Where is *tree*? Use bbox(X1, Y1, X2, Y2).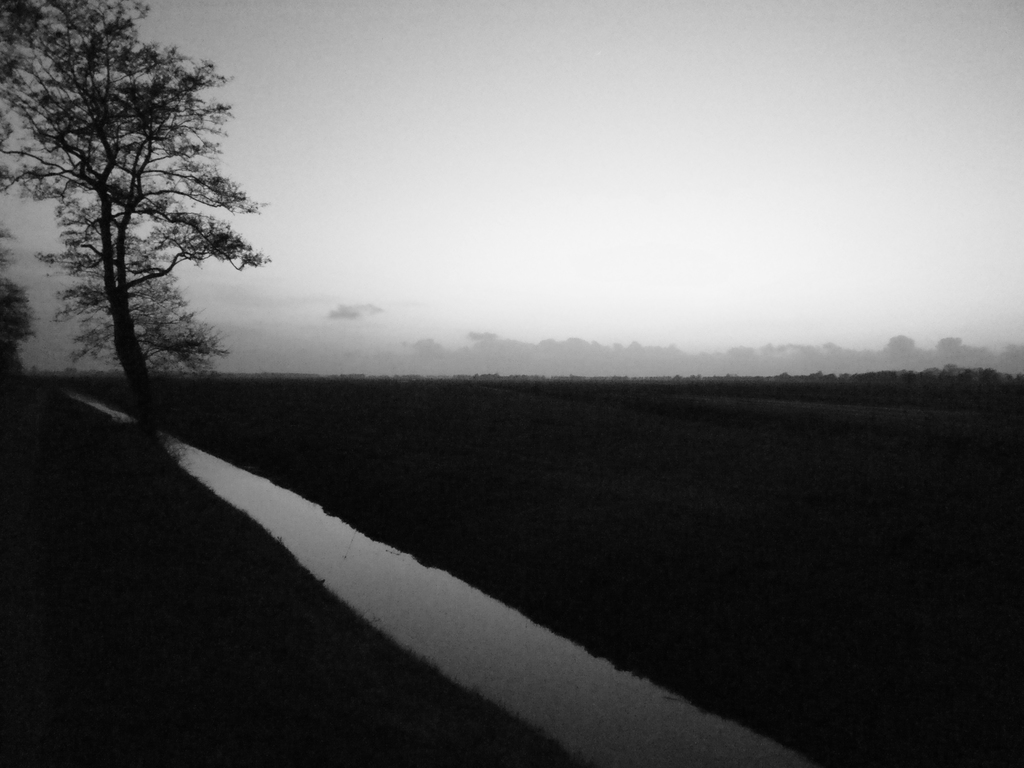
bbox(68, 236, 235, 378).
